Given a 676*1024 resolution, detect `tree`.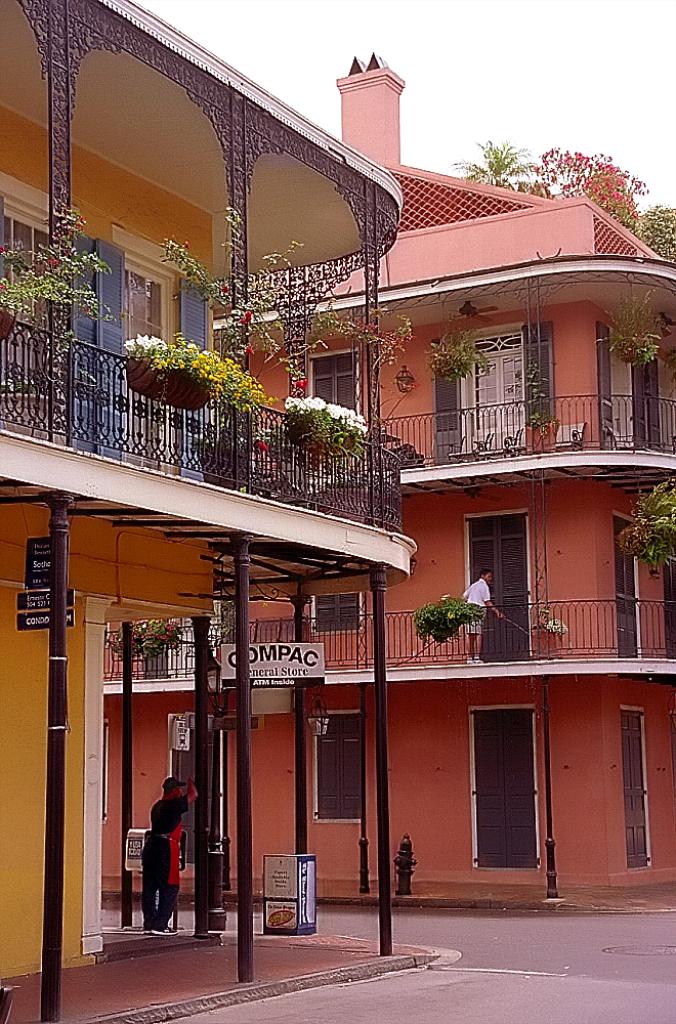
[636,208,675,252].
